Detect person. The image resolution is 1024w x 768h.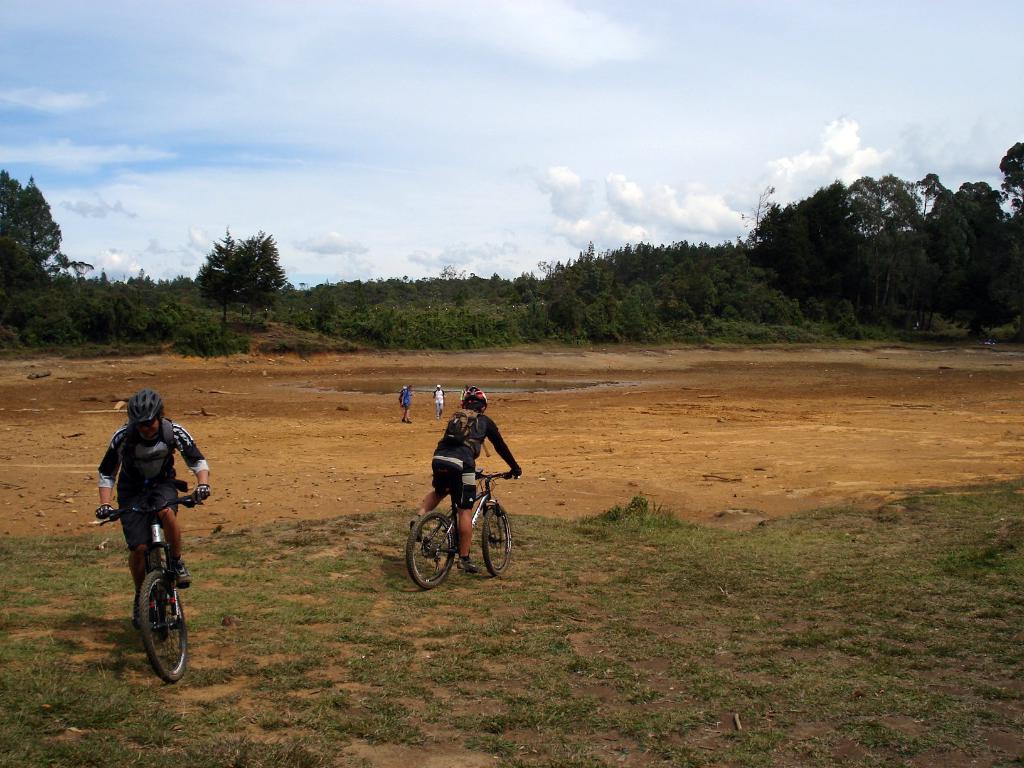
(x1=98, y1=389, x2=208, y2=630).
